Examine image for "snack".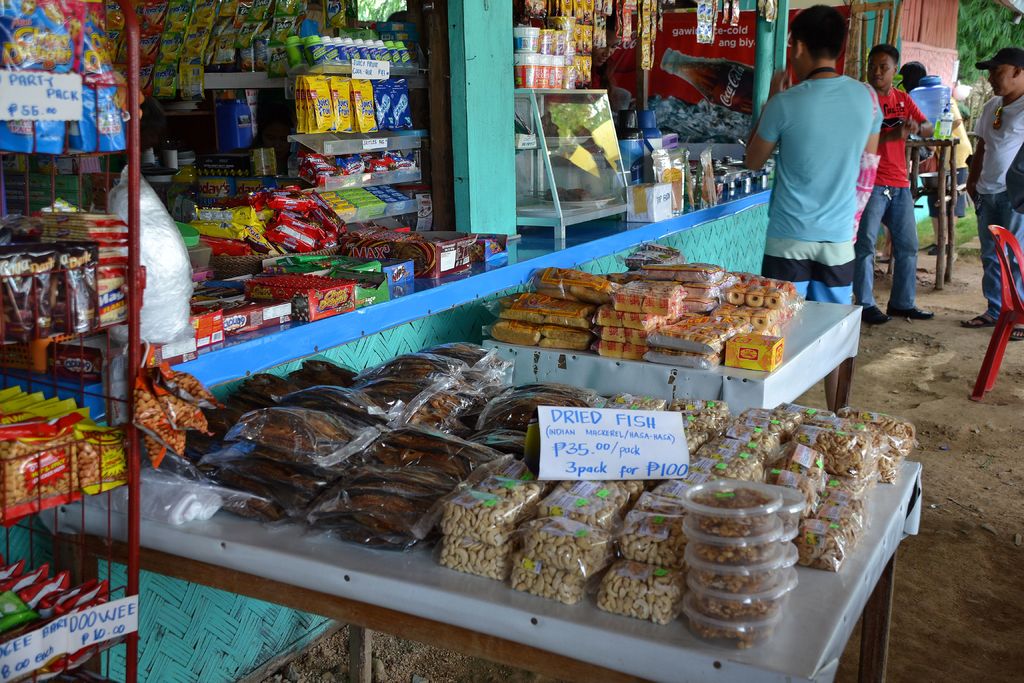
Examination result: locate(0, 432, 81, 522).
